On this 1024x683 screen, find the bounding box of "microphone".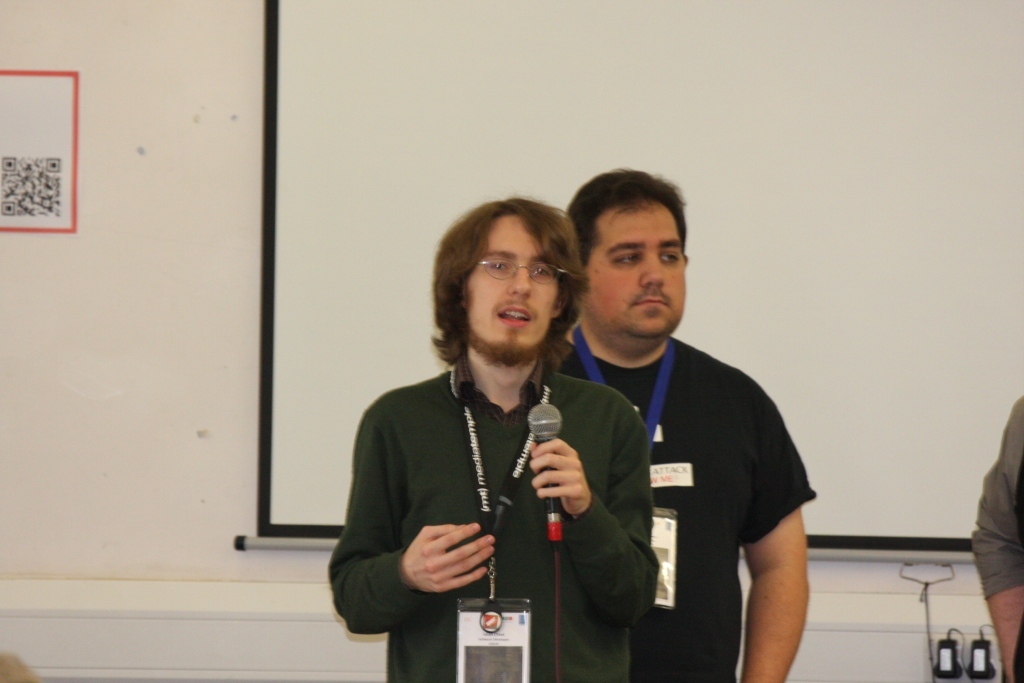
Bounding box: rect(527, 401, 561, 541).
